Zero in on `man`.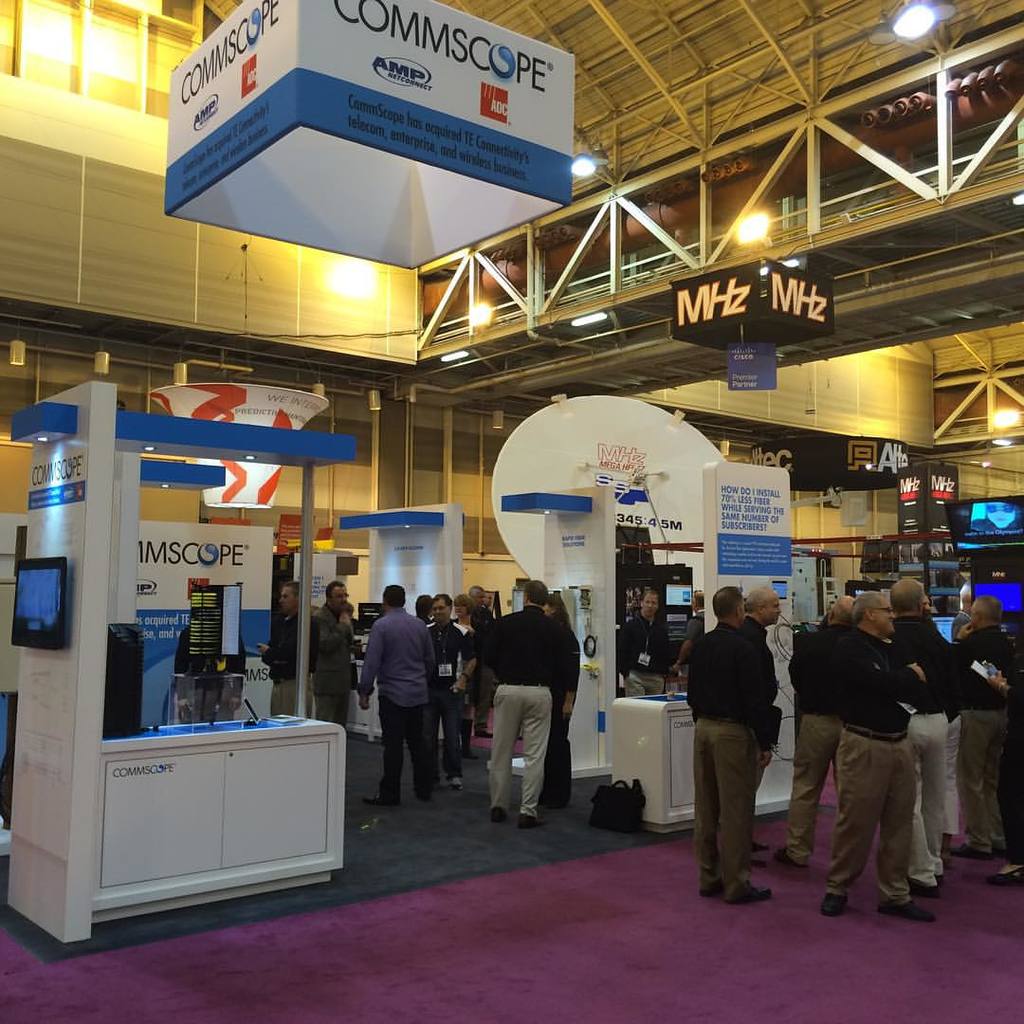
Zeroed in: bbox(425, 590, 468, 791).
